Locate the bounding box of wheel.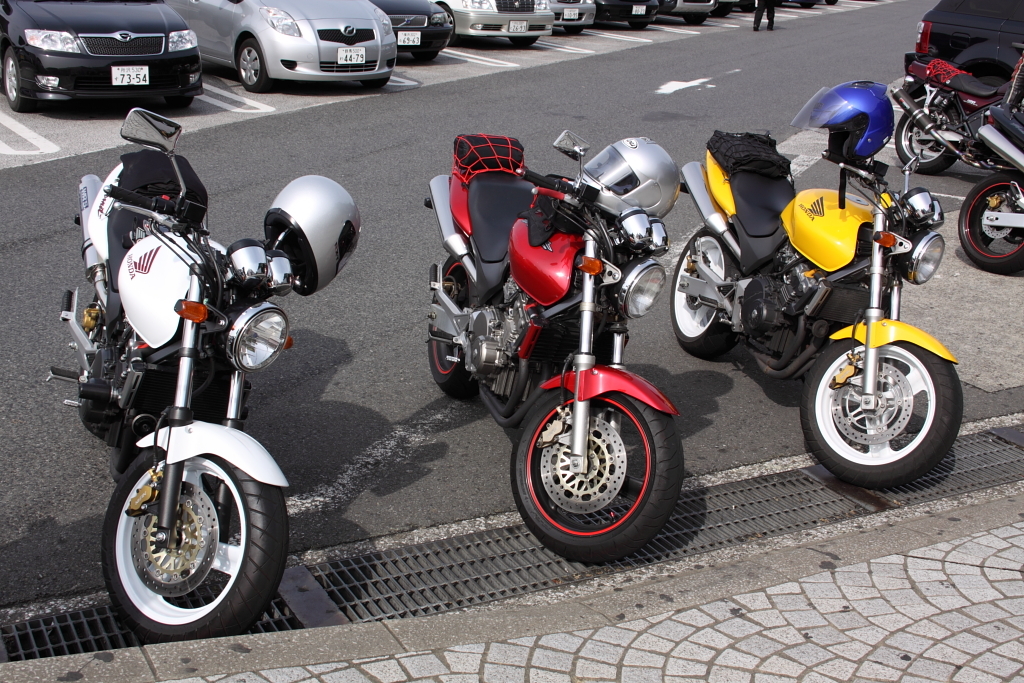
Bounding box: detection(511, 34, 534, 47).
